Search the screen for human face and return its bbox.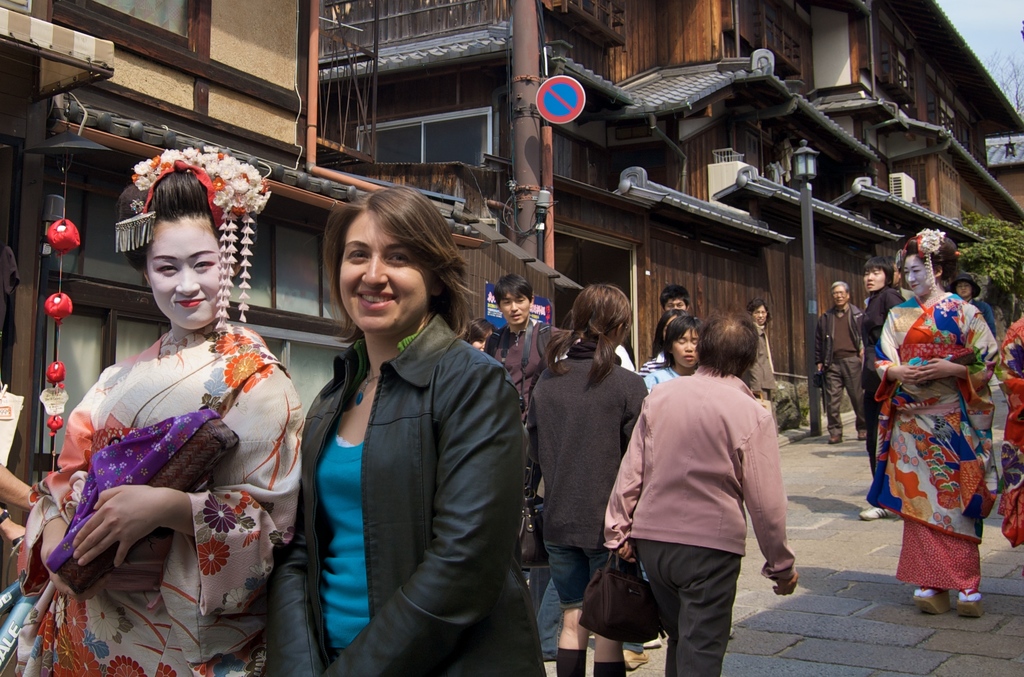
Found: rect(957, 283, 973, 296).
